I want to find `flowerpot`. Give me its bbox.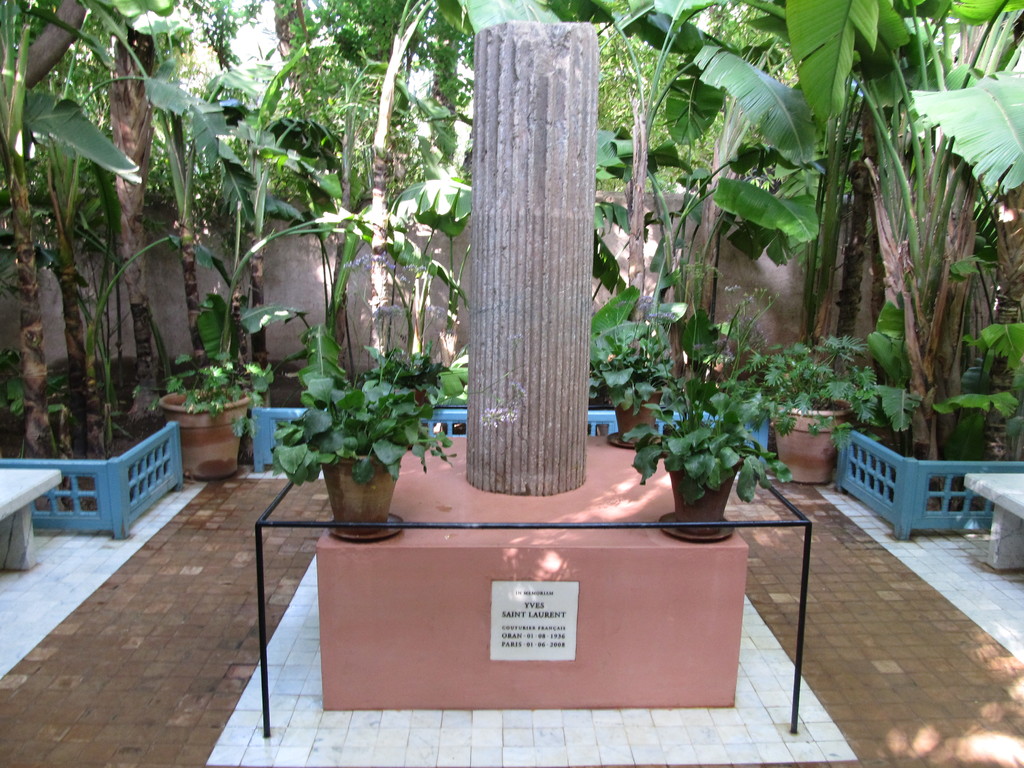
box(150, 388, 241, 478).
